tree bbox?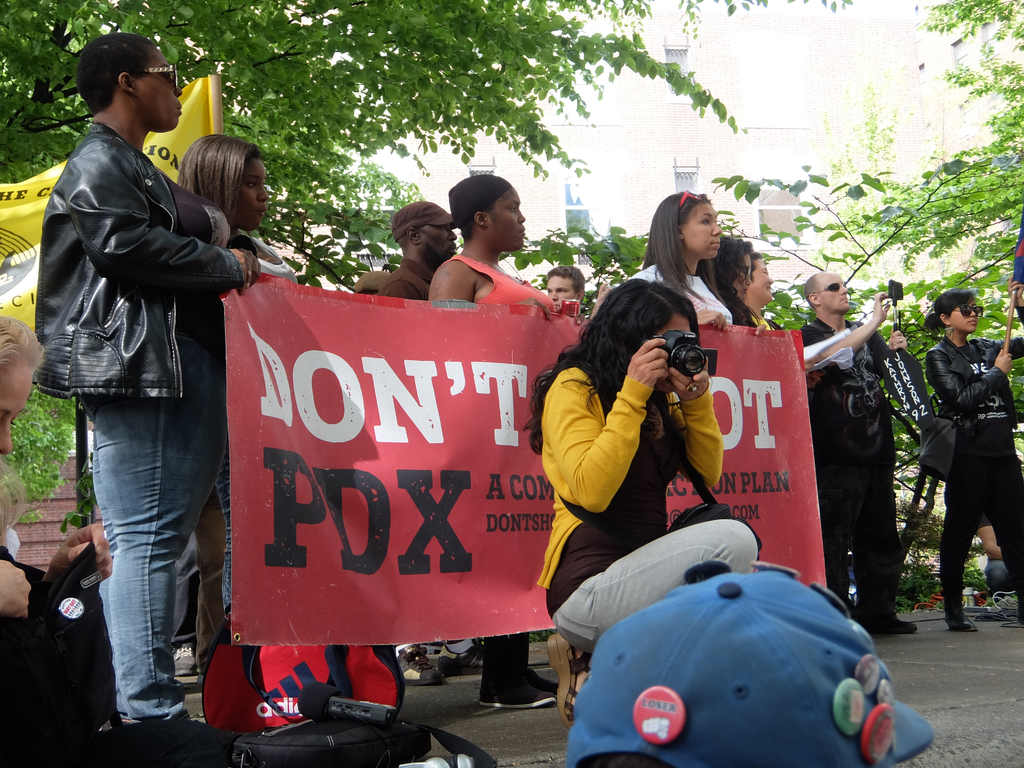
0,0,856,517
